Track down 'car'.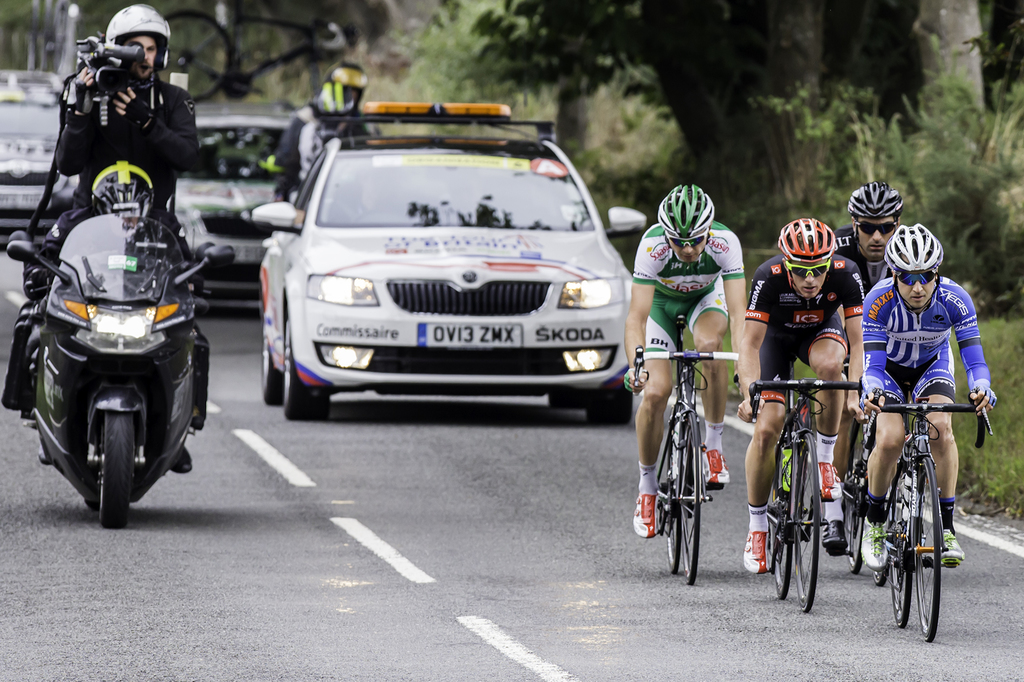
Tracked to 0:70:64:235.
